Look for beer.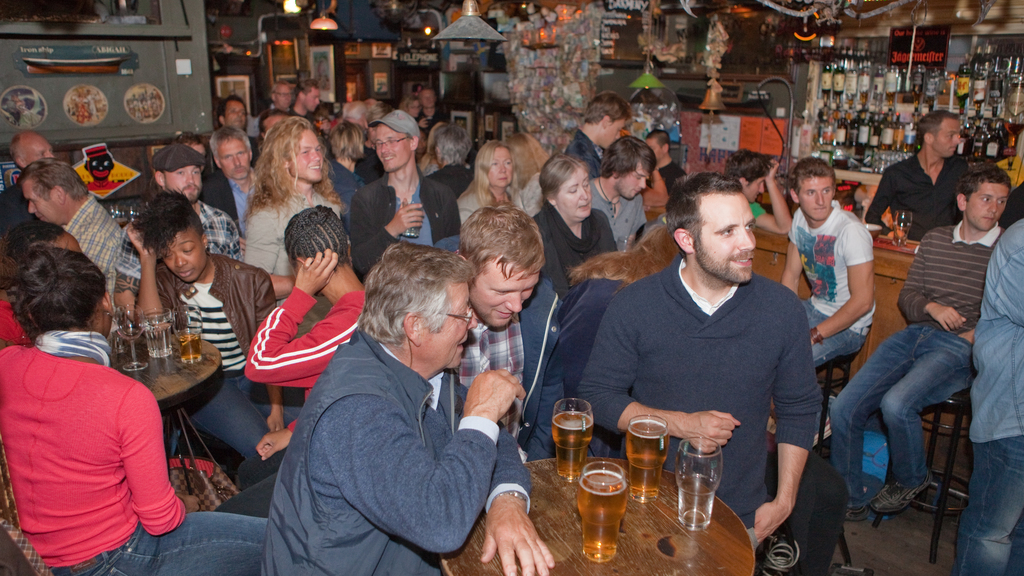
Found: (x1=553, y1=413, x2=596, y2=478).
